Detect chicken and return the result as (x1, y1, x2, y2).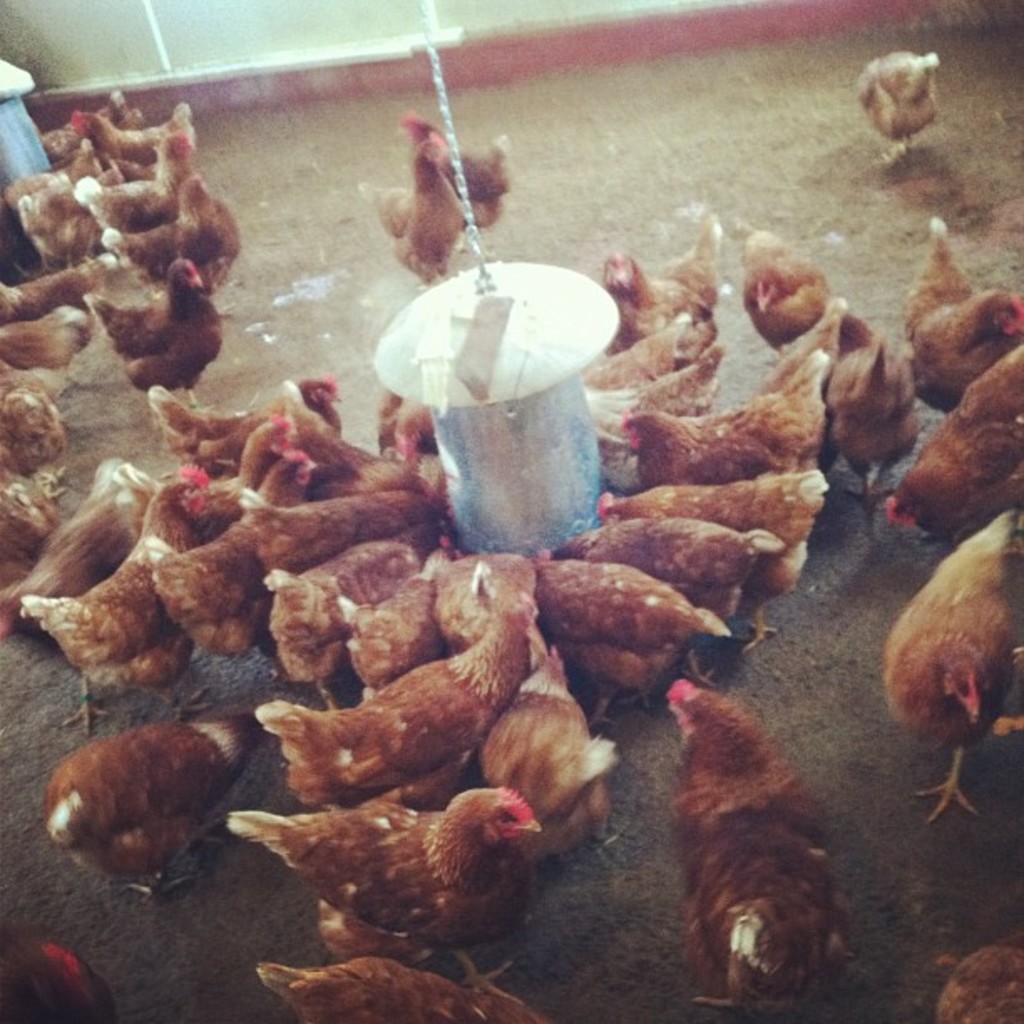
(664, 673, 855, 1012).
